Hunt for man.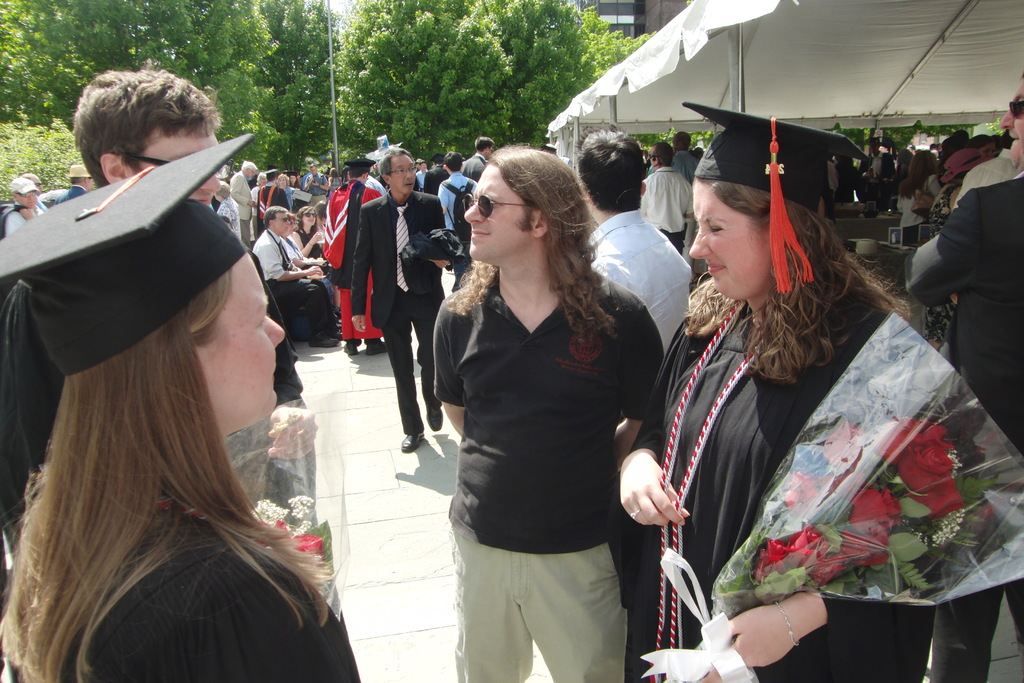
Hunted down at x1=856 y1=139 x2=897 y2=205.
